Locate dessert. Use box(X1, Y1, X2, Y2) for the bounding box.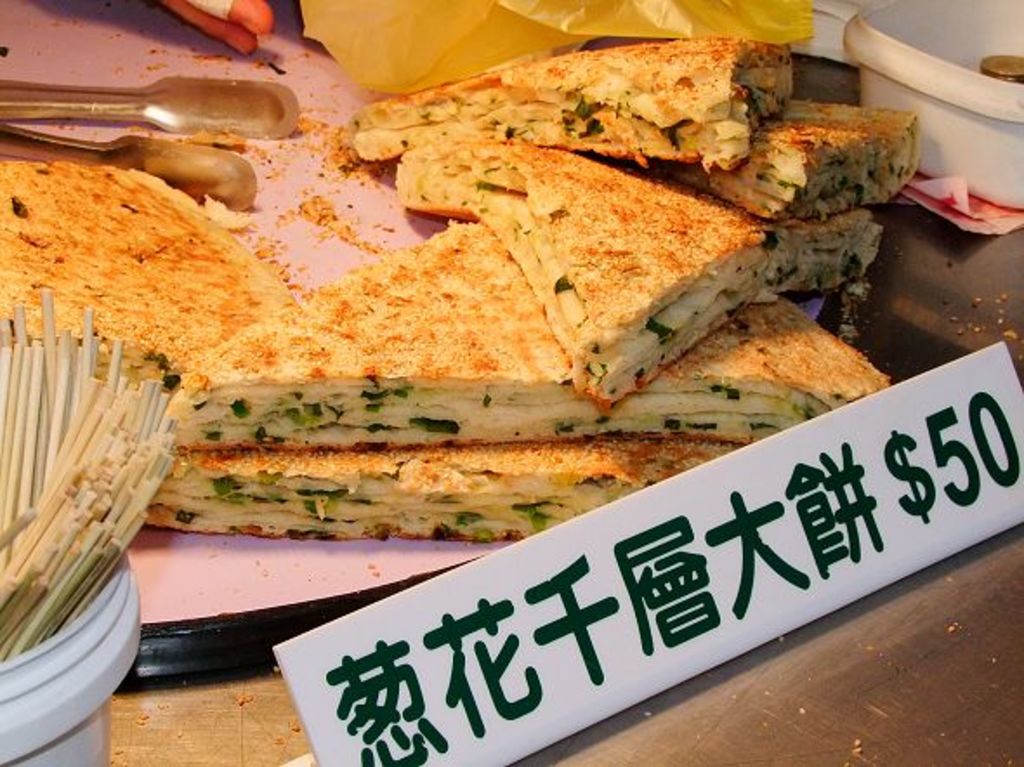
box(691, 101, 916, 219).
